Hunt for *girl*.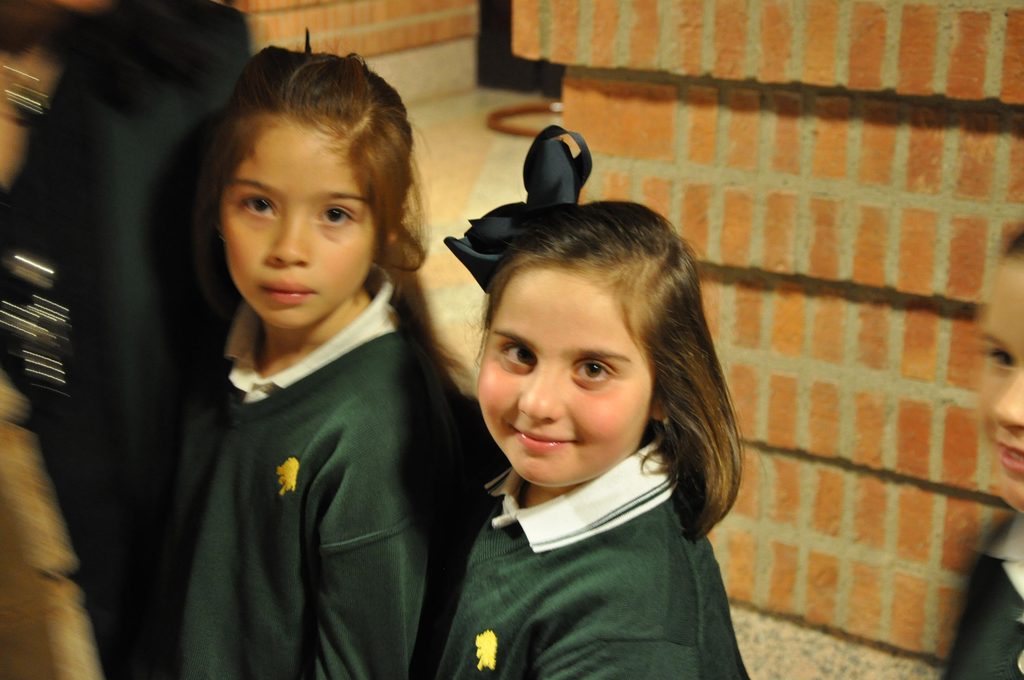
Hunted down at box=[940, 244, 1023, 676].
